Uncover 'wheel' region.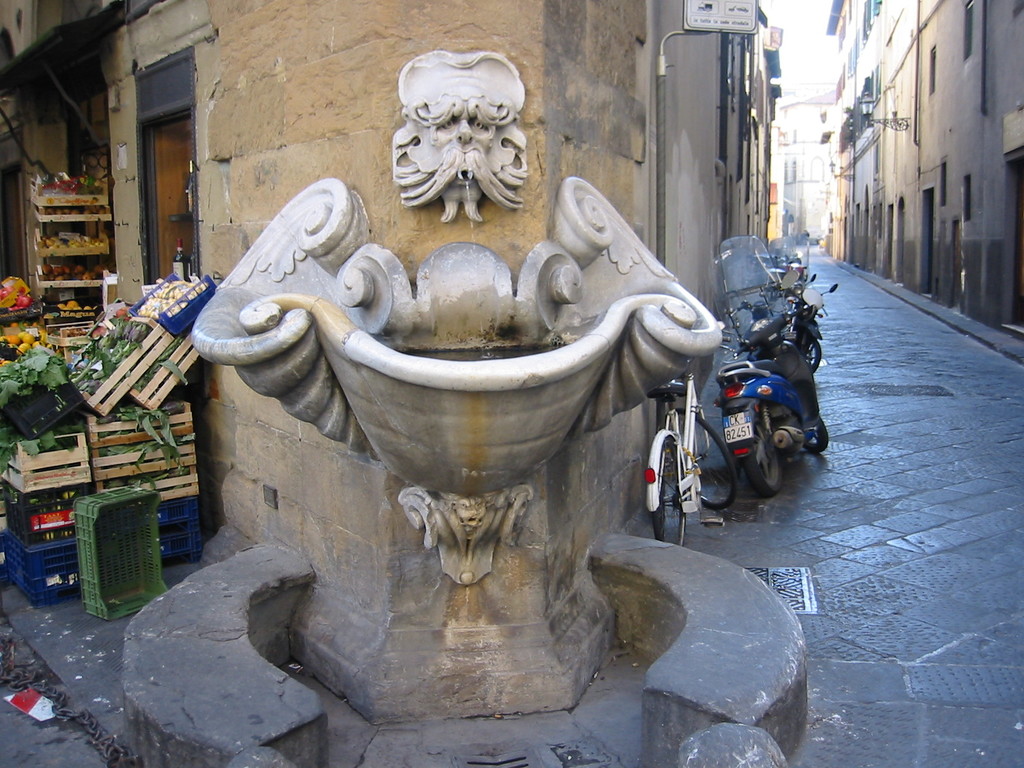
Uncovered: left=644, top=431, right=689, bottom=547.
